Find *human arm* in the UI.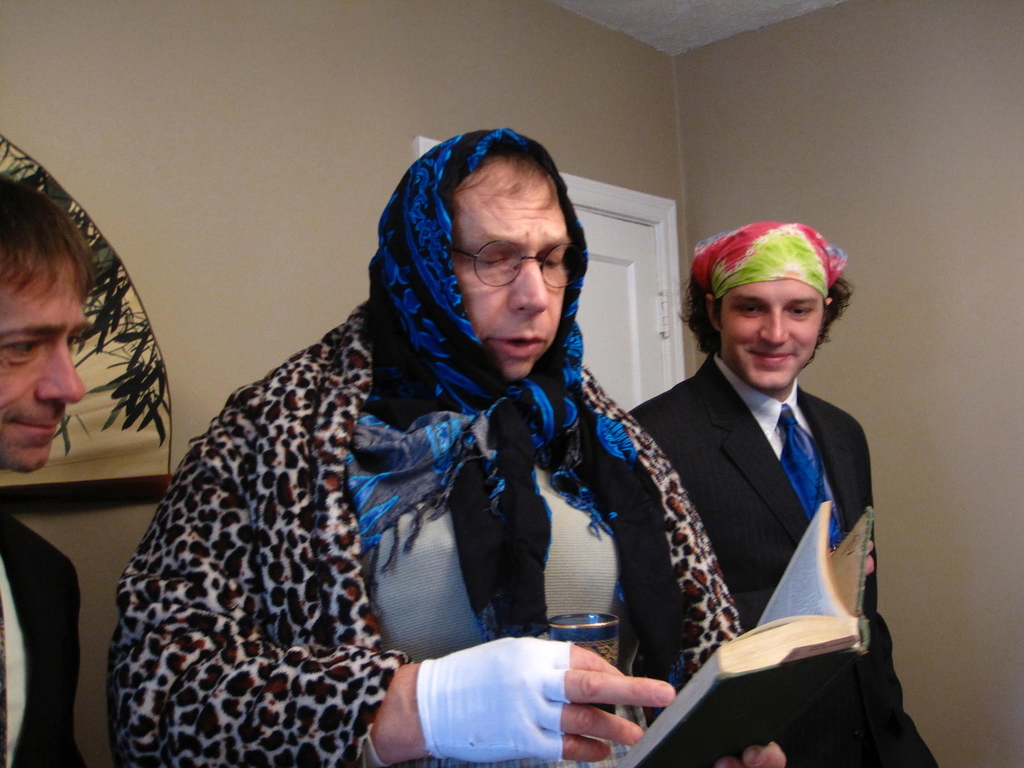
UI element at crop(842, 399, 947, 767).
